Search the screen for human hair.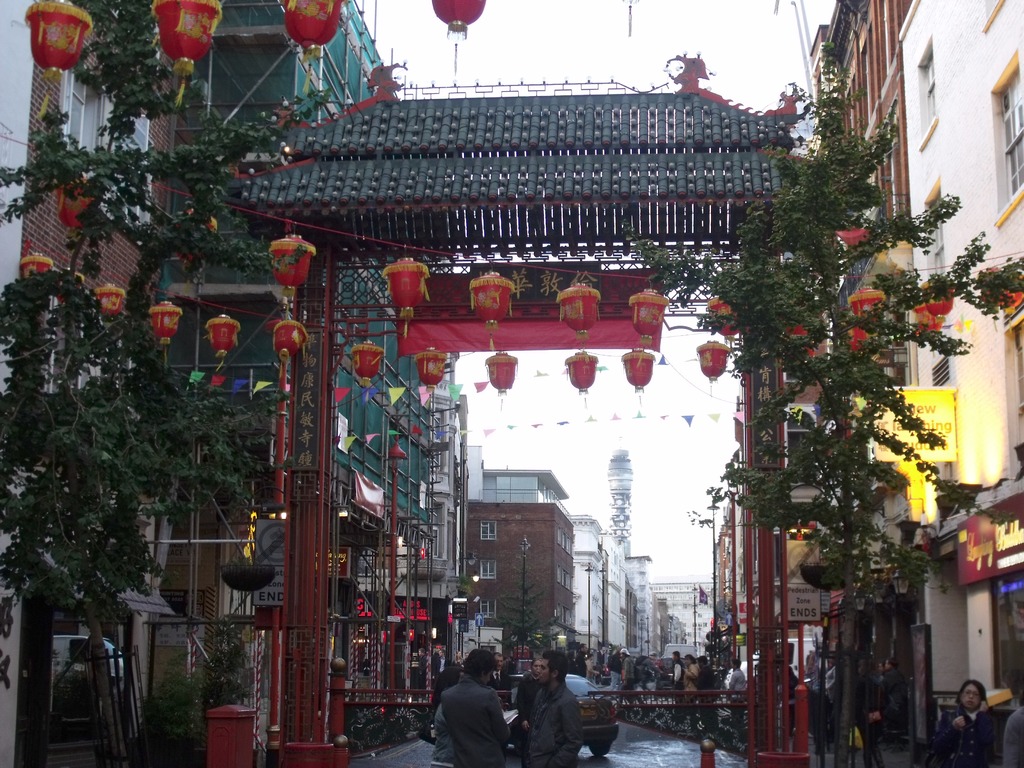
Found at box(957, 676, 989, 709).
